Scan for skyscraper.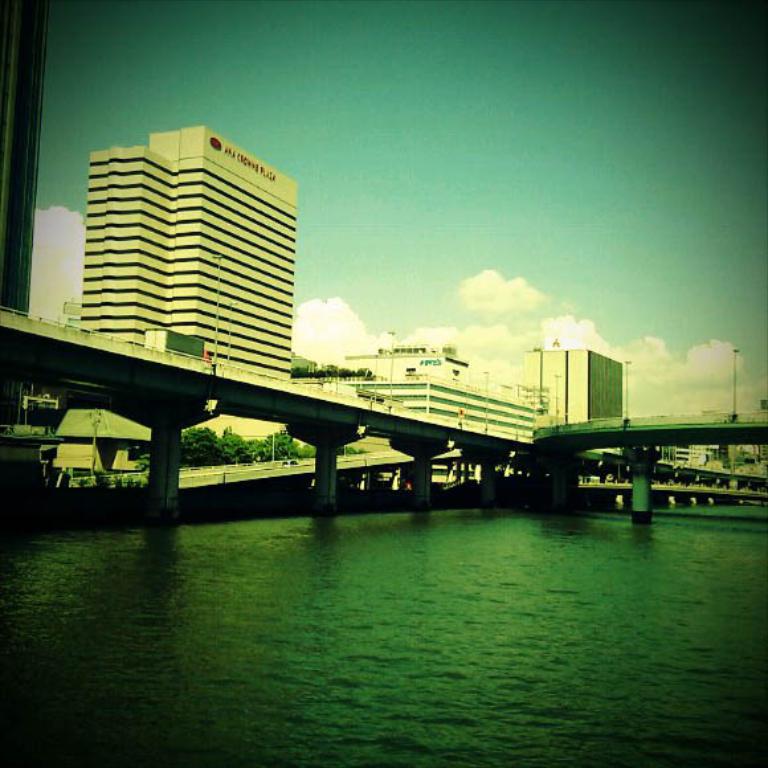
Scan result: [74, 135, 377, 452].
